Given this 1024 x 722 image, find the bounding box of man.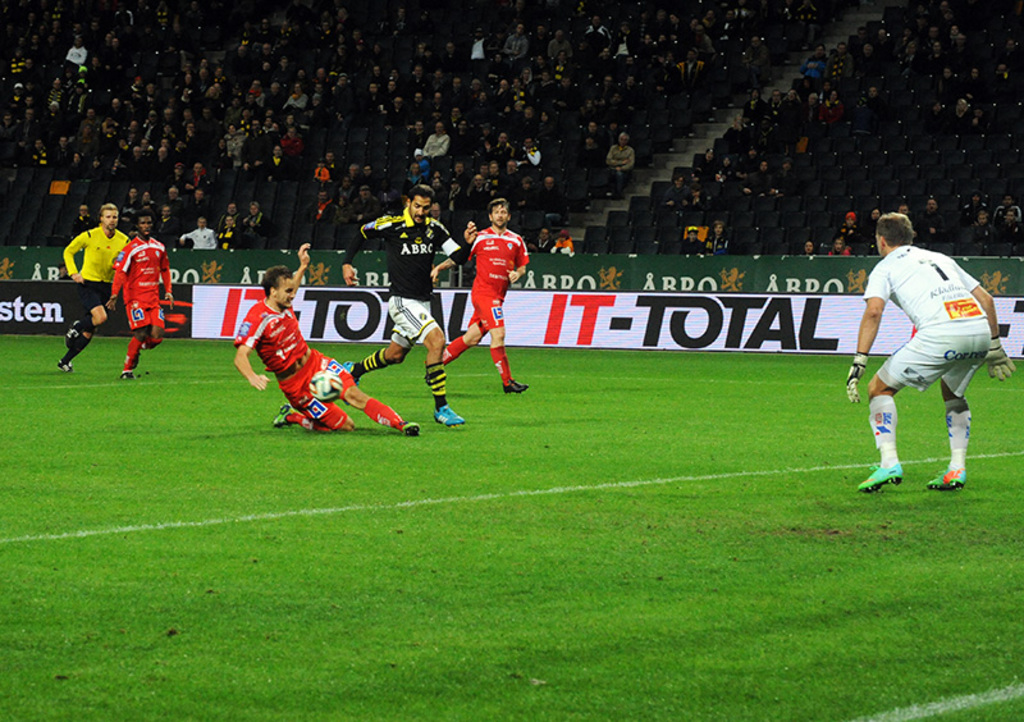
(232, 242, 424, 435).
